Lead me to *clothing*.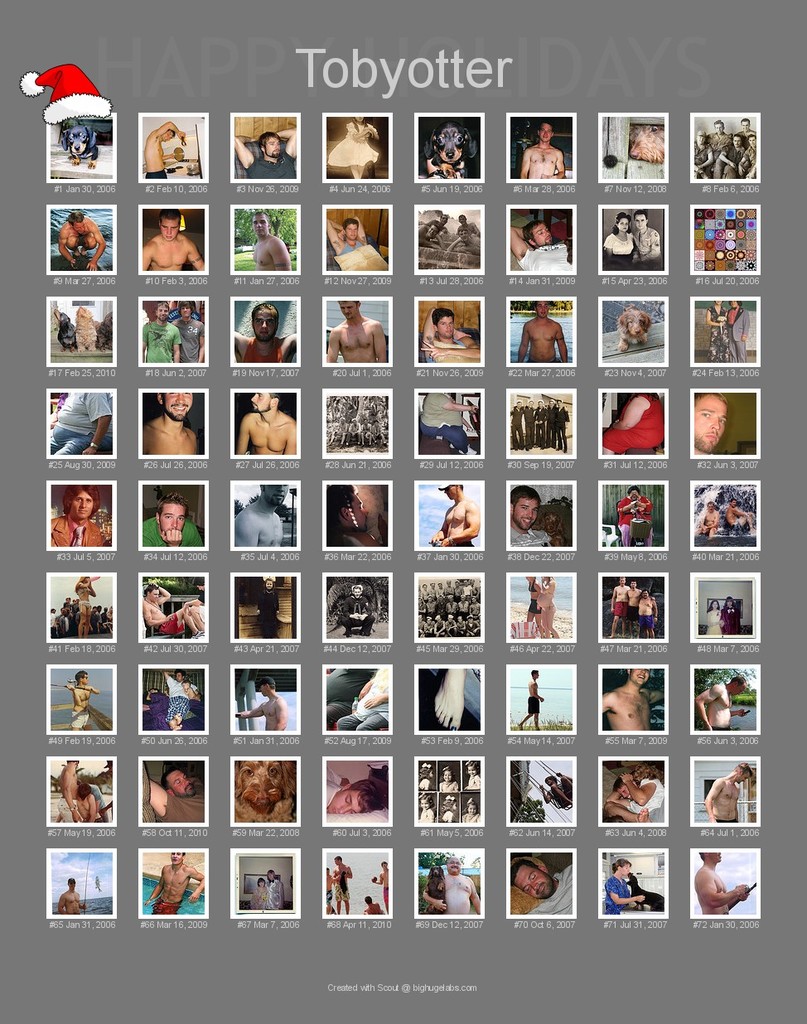
Lead to [left=338, top=534, right=365, bottom=549].
